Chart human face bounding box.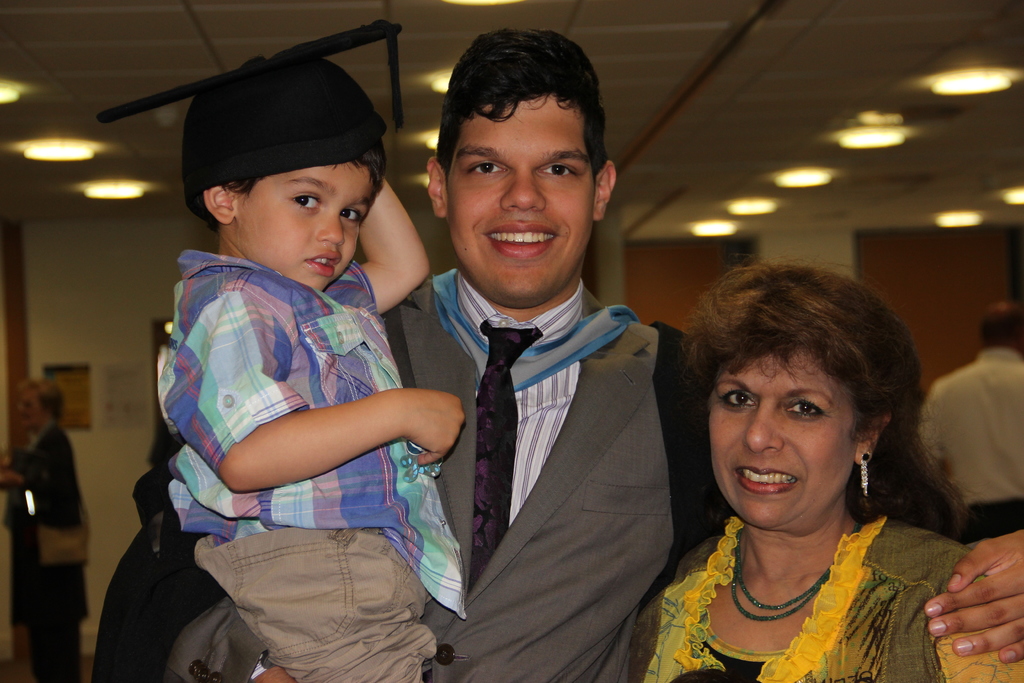
Charted: 707 337 860 529.
